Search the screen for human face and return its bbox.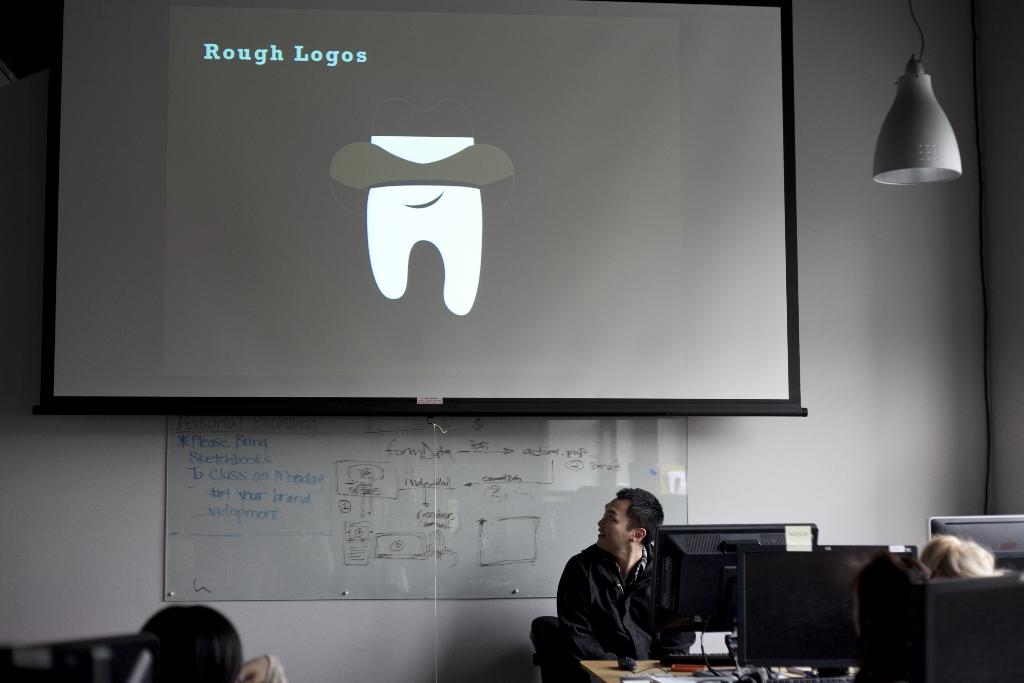
Found: [x1=593, y1=493, x2=636, y2=551].
